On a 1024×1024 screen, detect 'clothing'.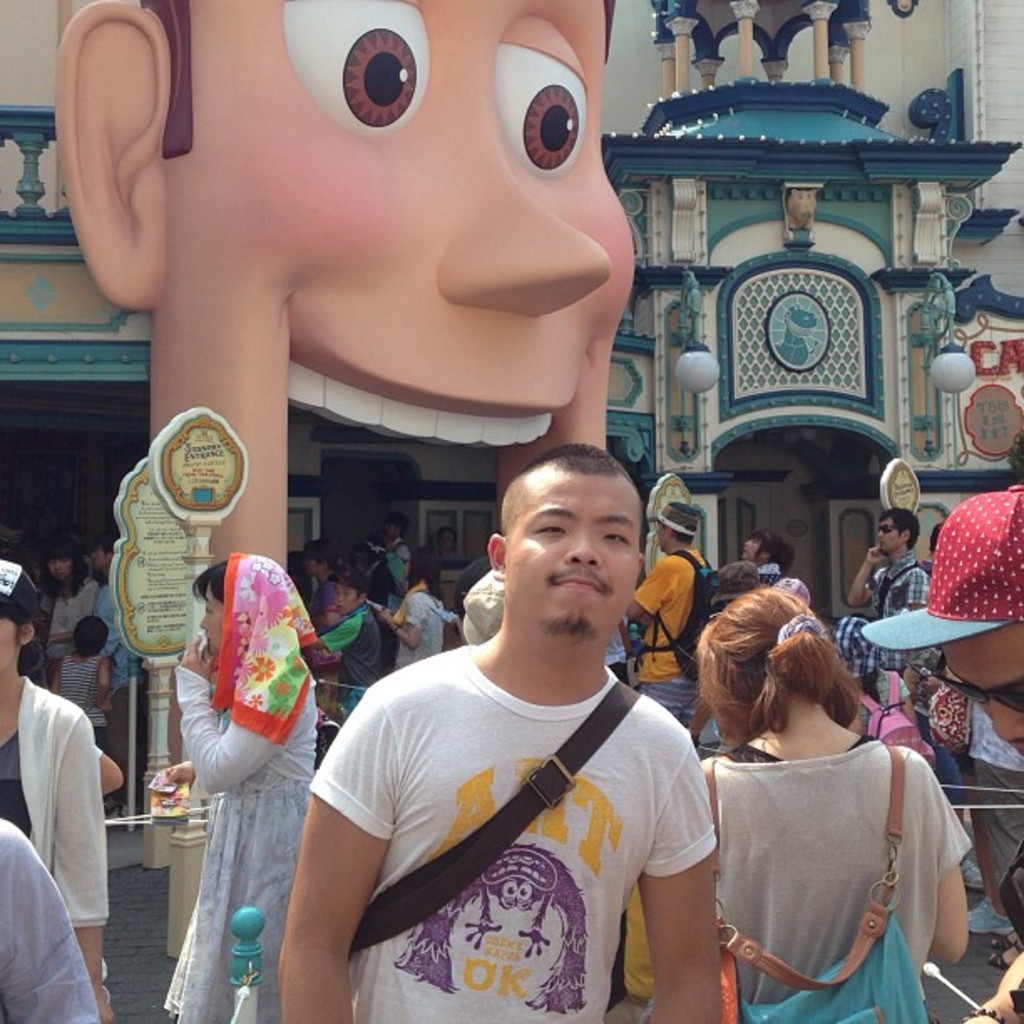
(0,822,97,1022).
